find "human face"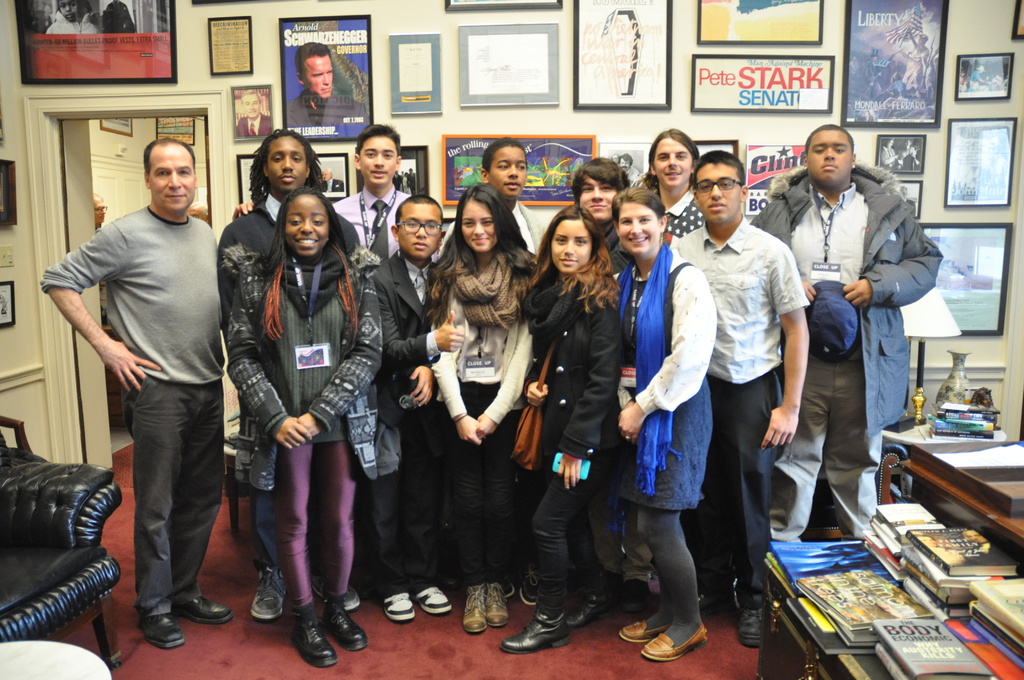
select_region(262, 135, 304, 189)
